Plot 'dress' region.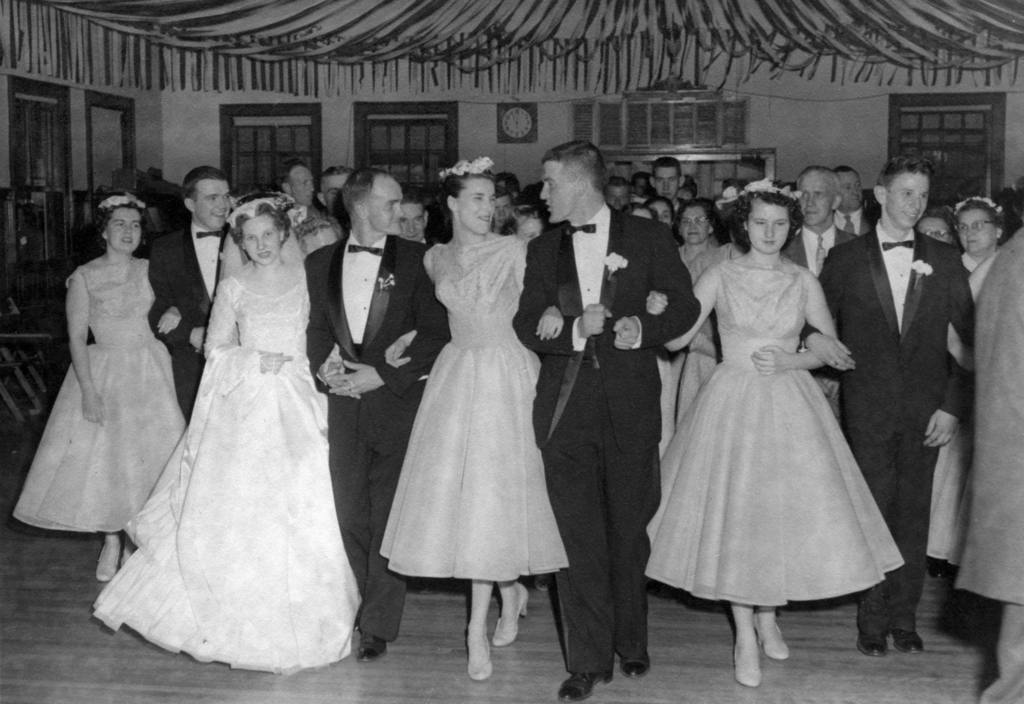
Plotted at Rect(654, 250, 906, 608).
